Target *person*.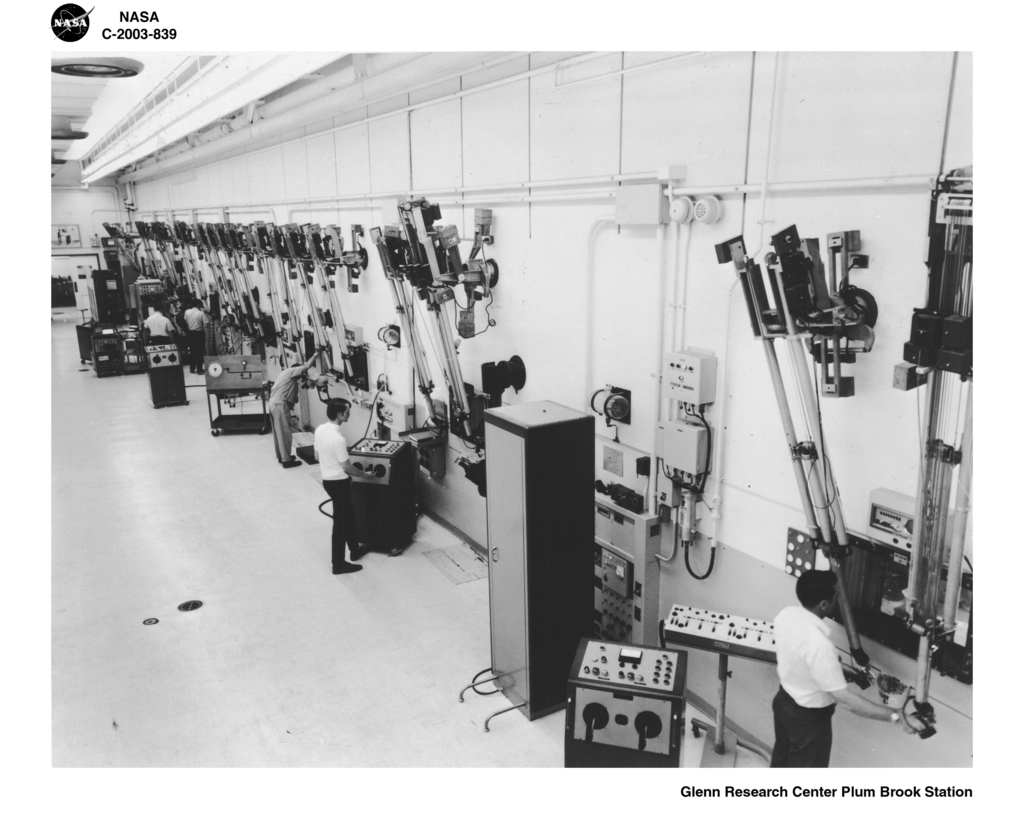
Target region: (x1=266, y1=349, x2=316, y2=472).
